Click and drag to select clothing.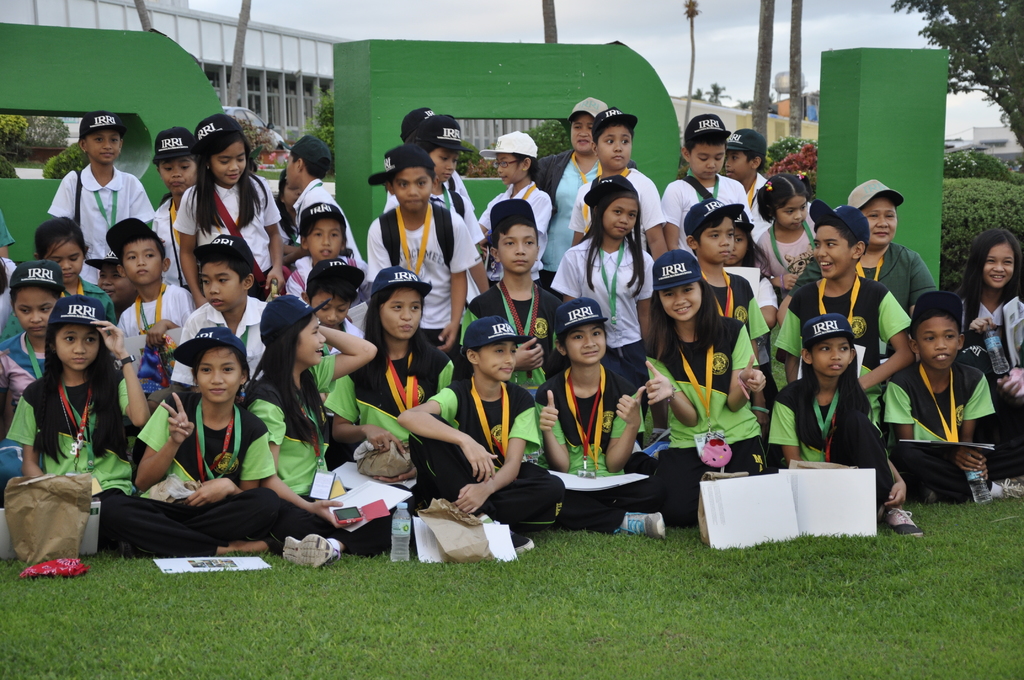
Selection: BBox(150, 292, 268, 403).
